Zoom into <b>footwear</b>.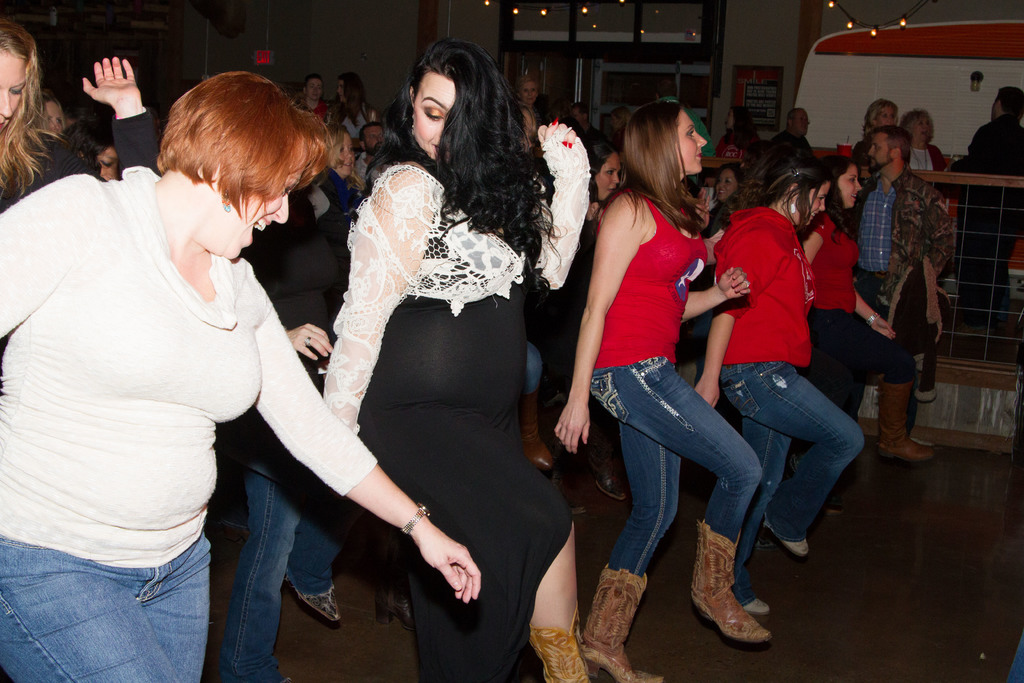
Zoom target: bbox=(374, 570, 420, 630).
